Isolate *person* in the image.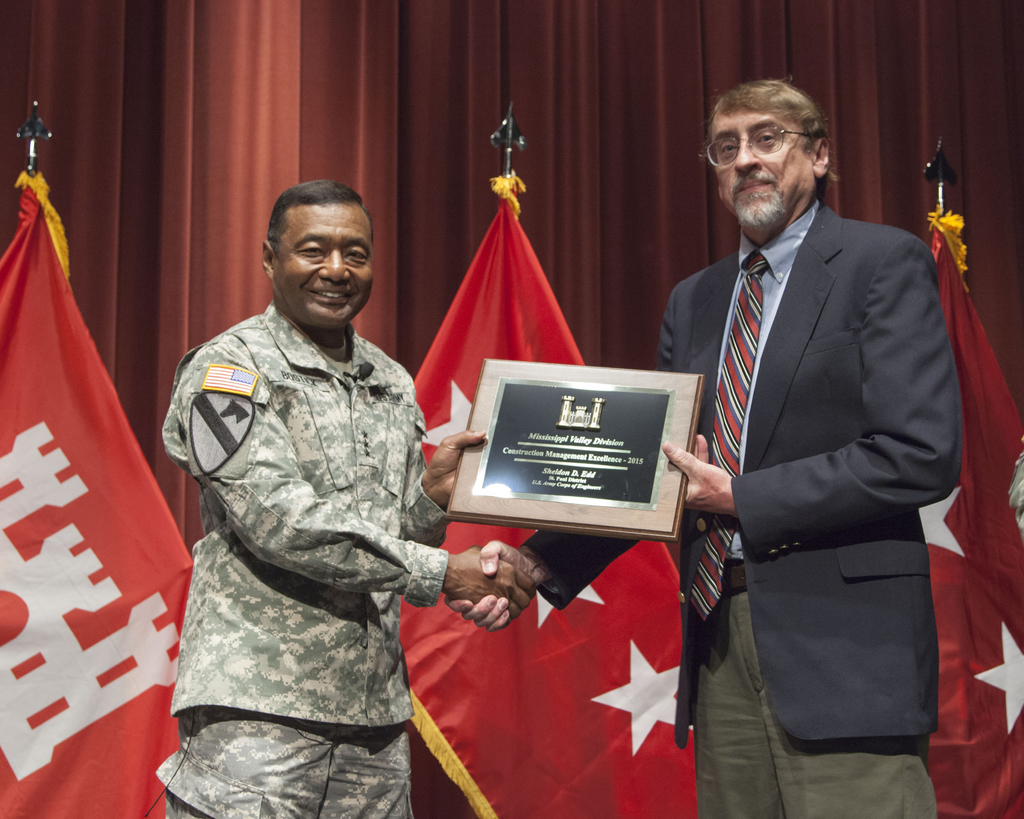
Isolated region: left=444, top=74, right=963, bottom=818.
